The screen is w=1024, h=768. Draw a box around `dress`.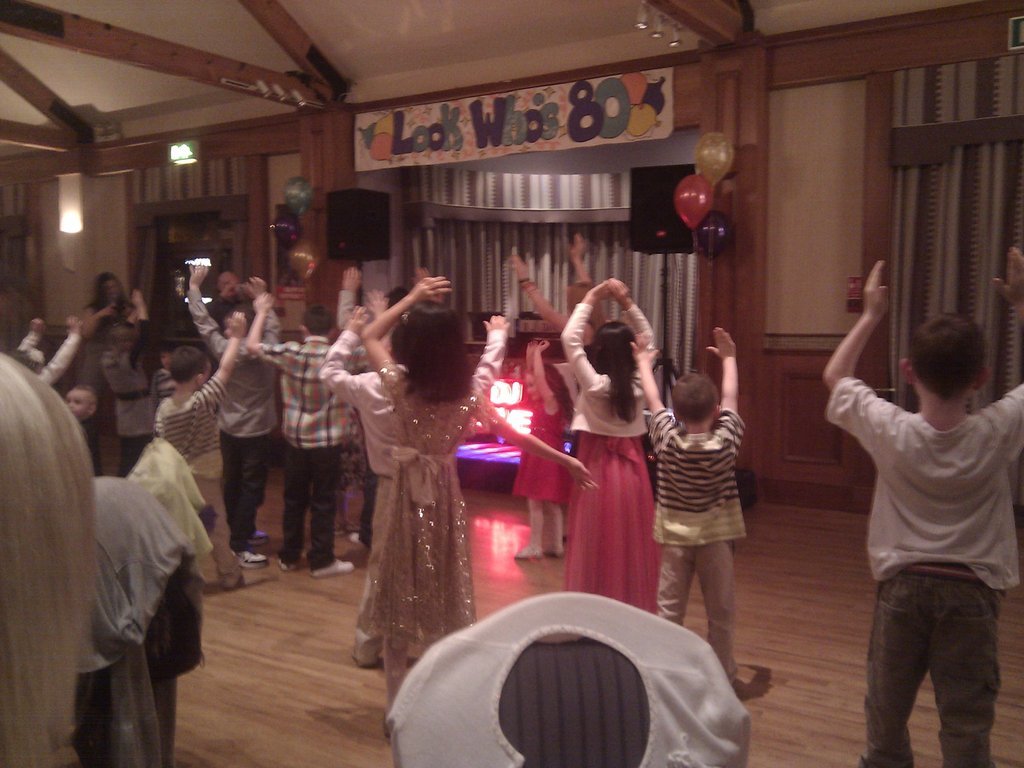
box=[561, 299, 662, 619].
